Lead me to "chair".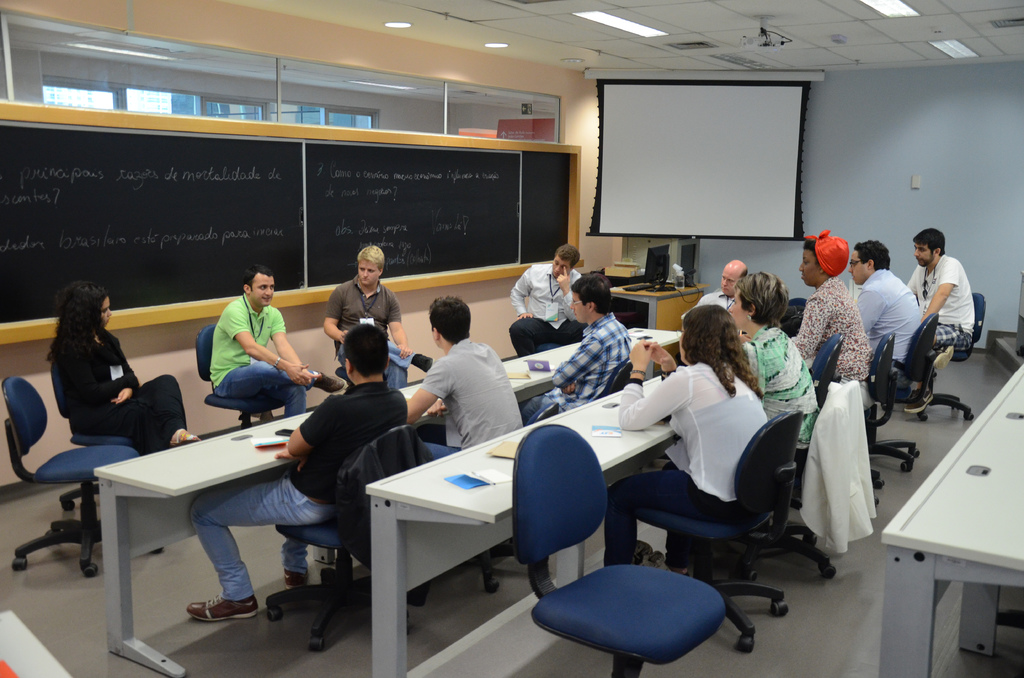
Lead to [1, 375, 140, 590].
